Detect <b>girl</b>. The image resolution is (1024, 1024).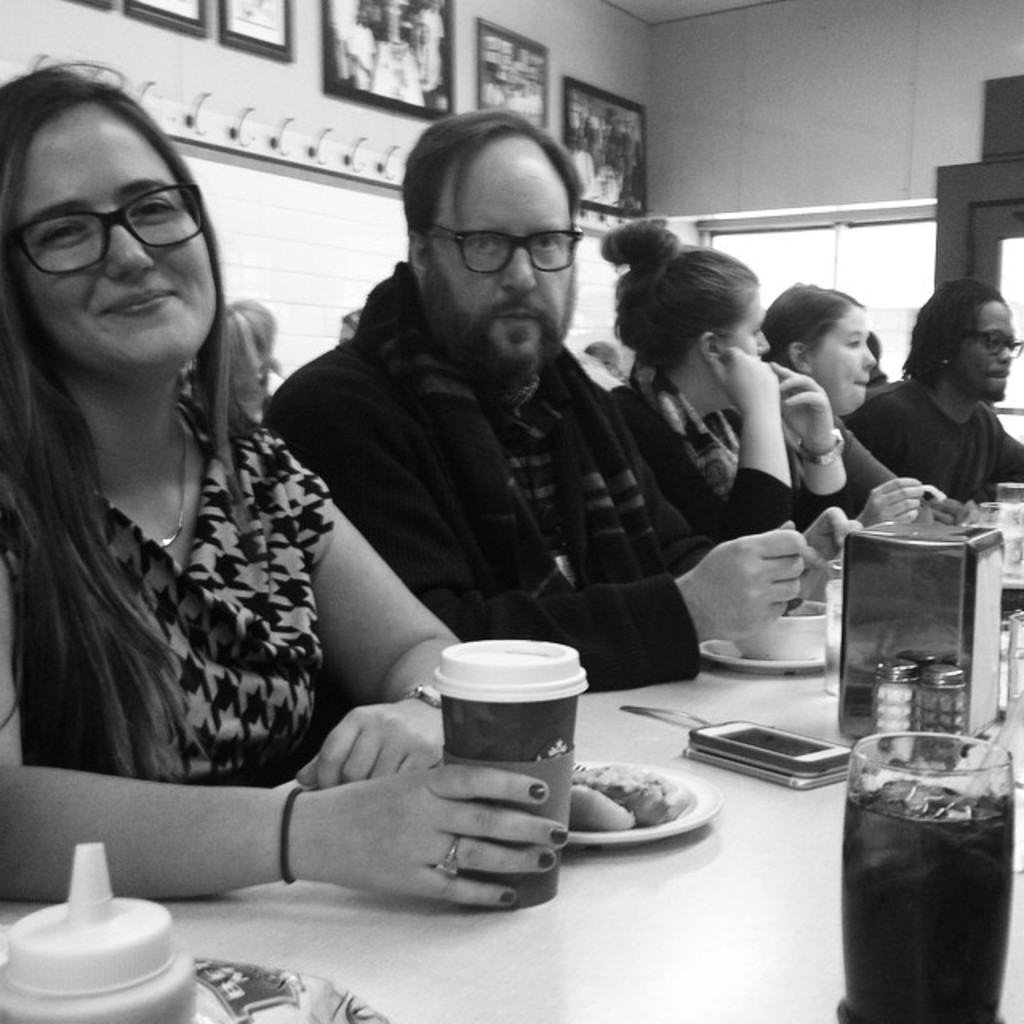
(left=762, top=285, right=968, bottom=547).
